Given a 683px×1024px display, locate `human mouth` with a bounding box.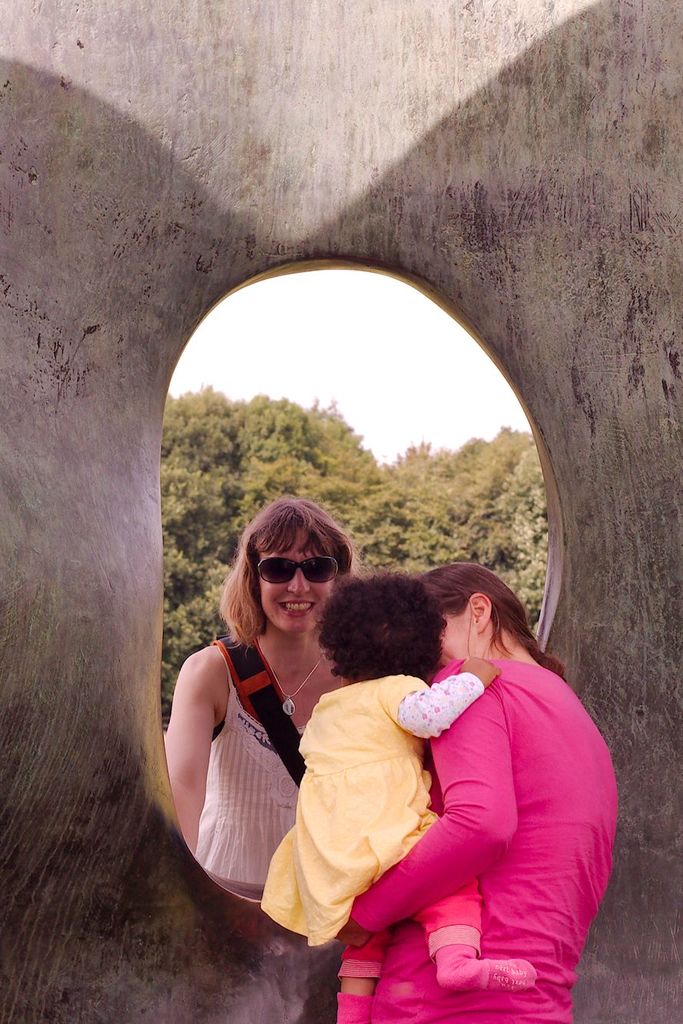
Located: (x1=283, y1=598, x2=313, y2=616).
